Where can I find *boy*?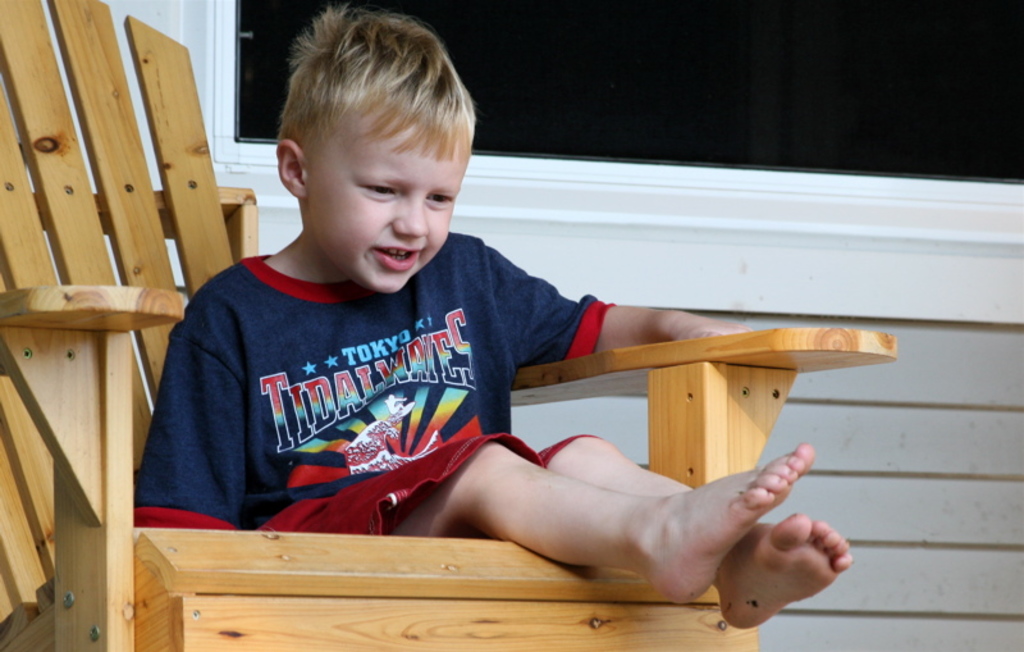
You can find it at (131, 5, 855, 632).
